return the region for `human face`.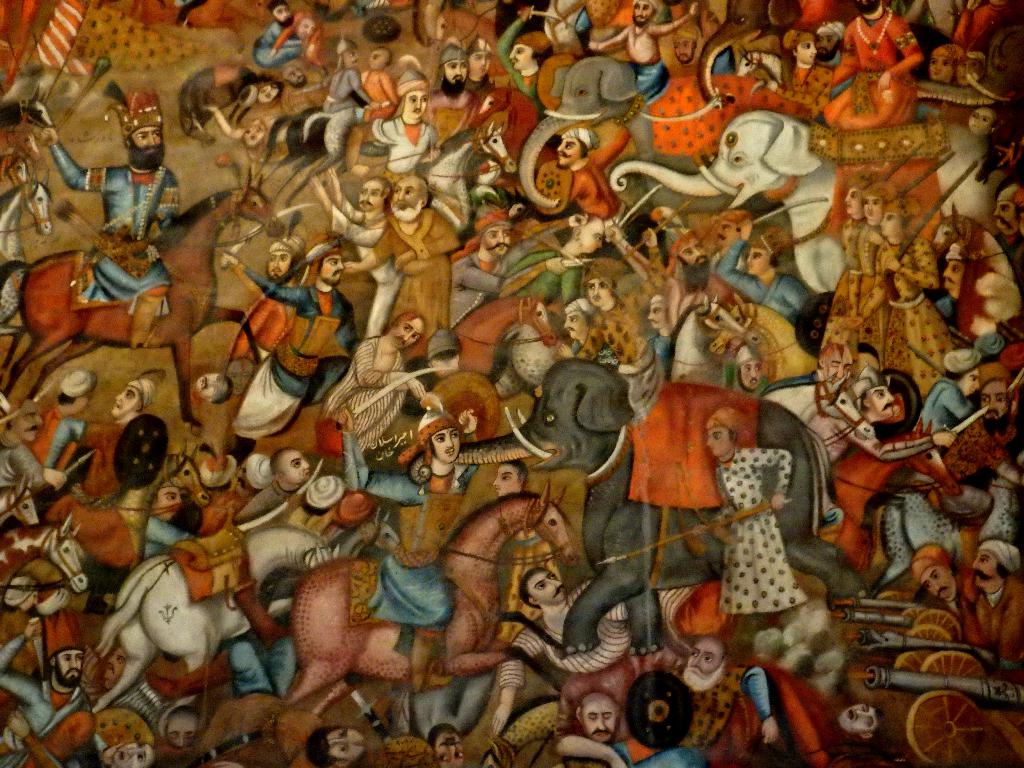
bbox=[55, 648, 84, 685].
